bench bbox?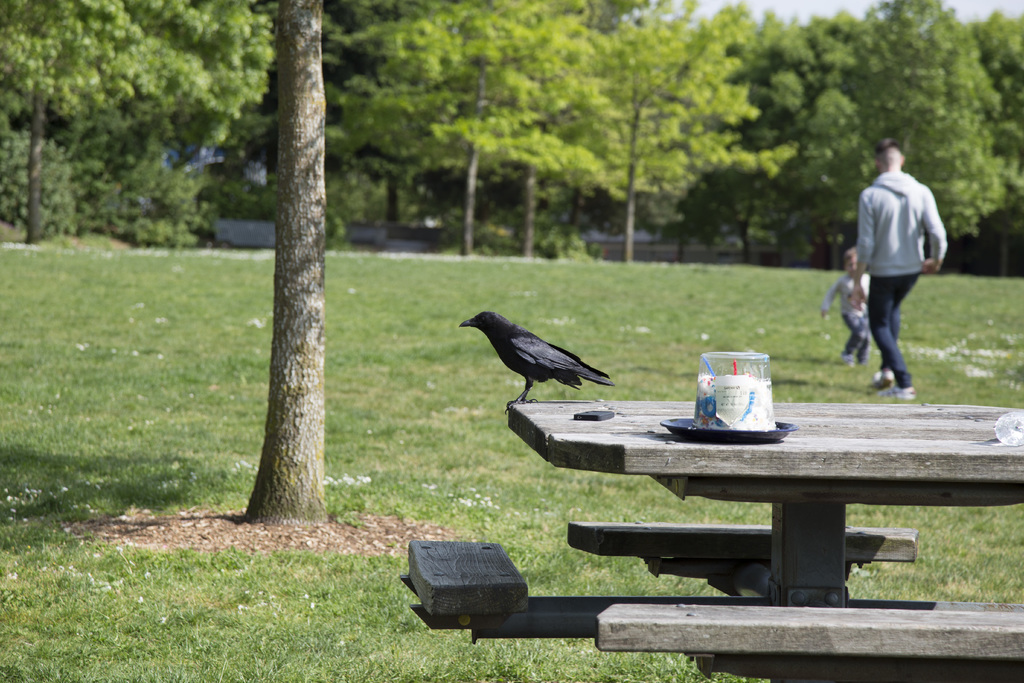
region(401, 403, 1023, 682)
